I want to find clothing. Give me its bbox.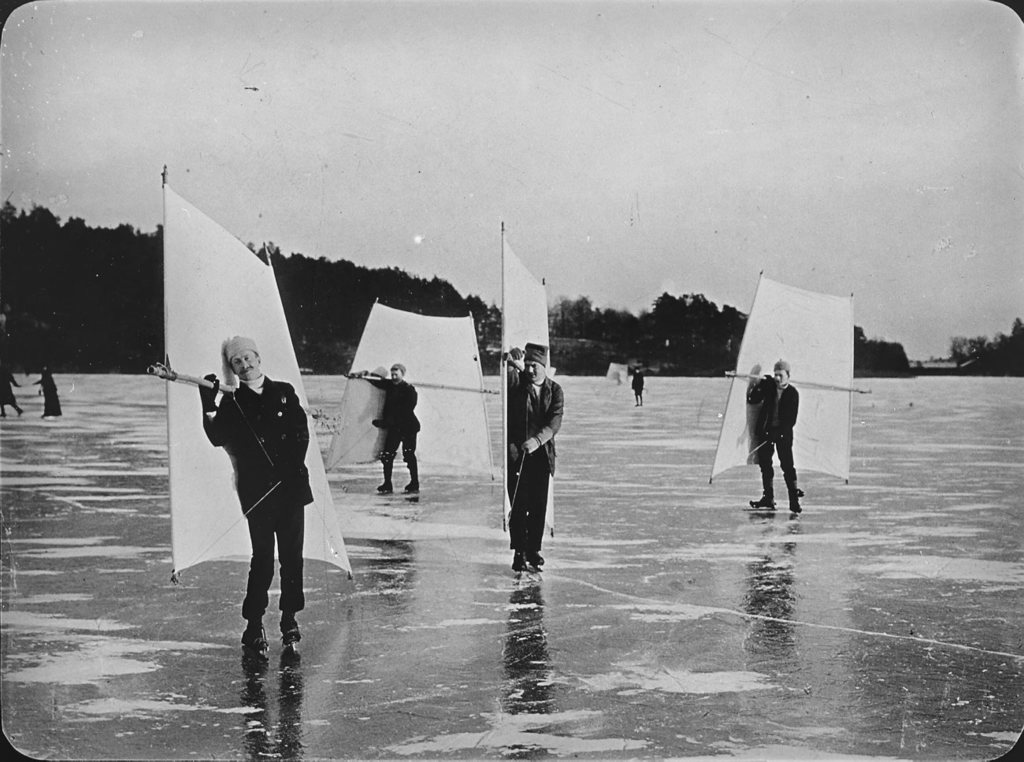
(31, 370, 68, 414).
